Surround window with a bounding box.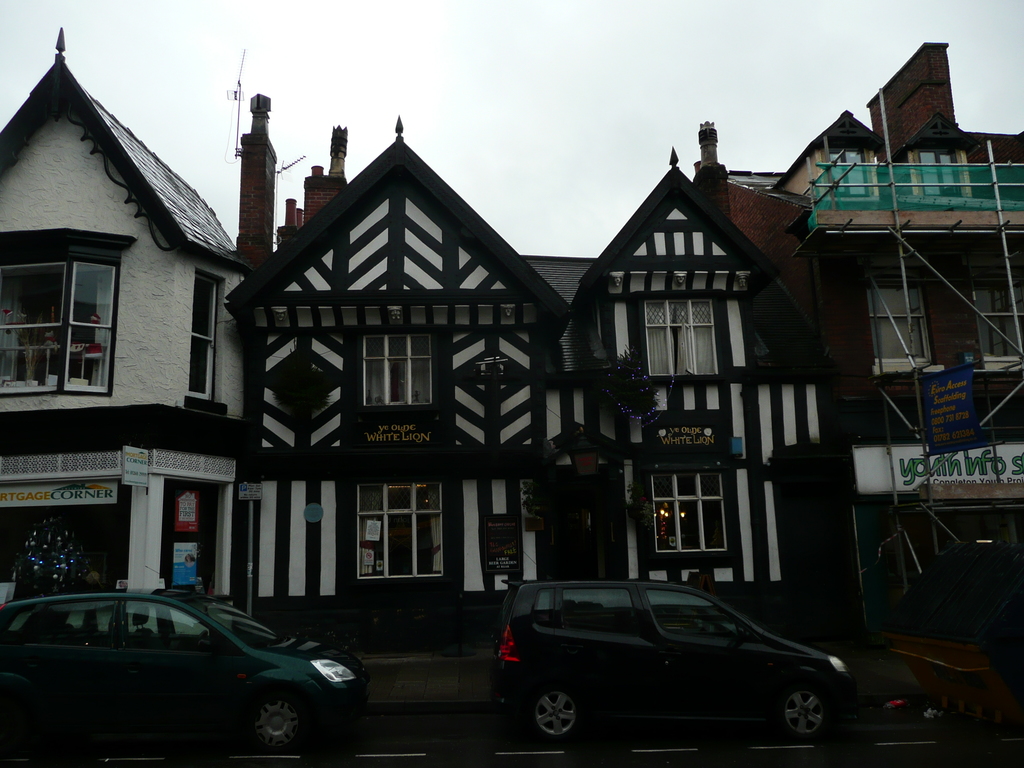
359 479 446 582.
